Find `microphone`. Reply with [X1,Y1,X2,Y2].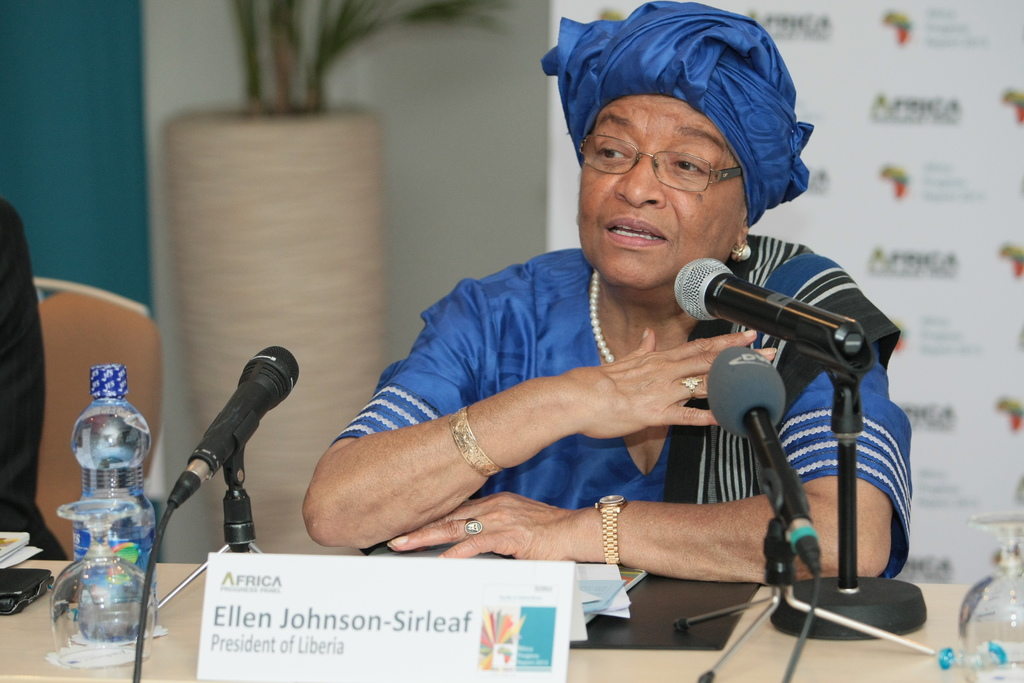
[671,257,874,375].
